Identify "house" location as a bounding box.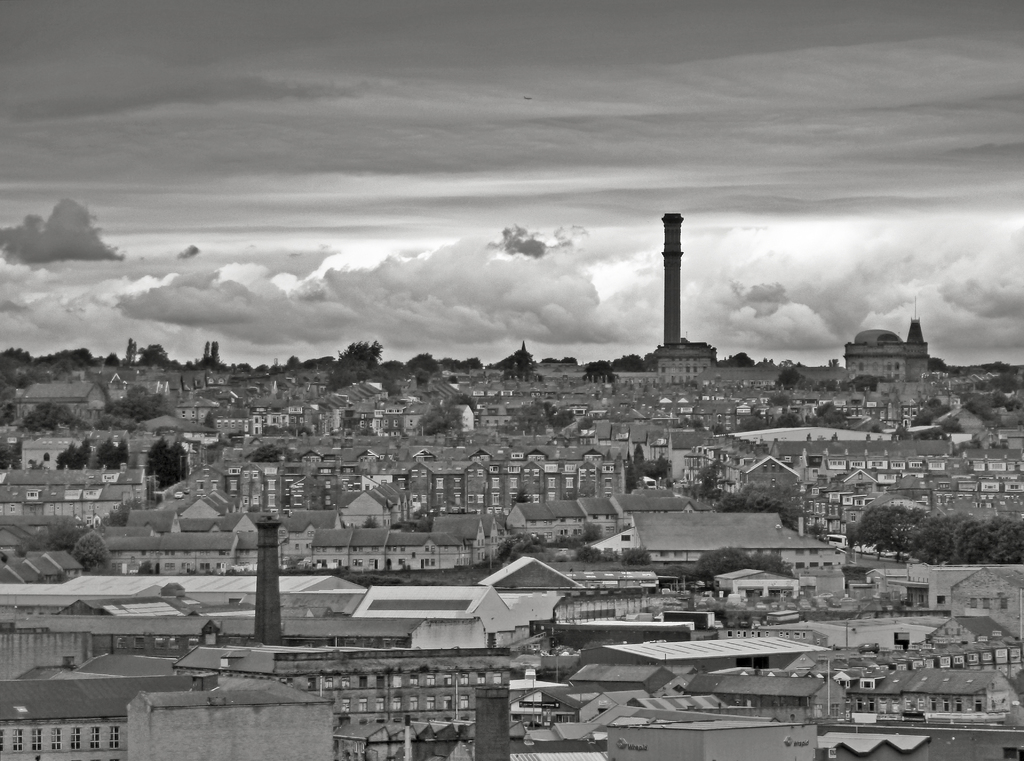
BBox(123, 364, 193, 394).
